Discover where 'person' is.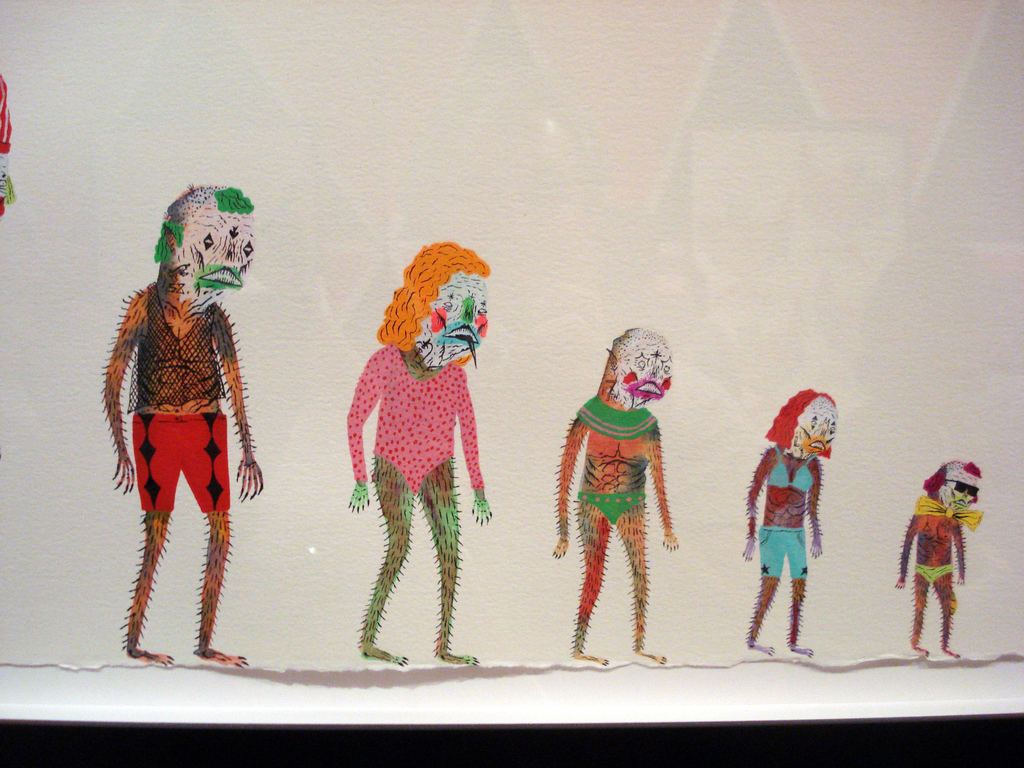
Discovered at x1=747 y1=392 x2=842 y2=652.
